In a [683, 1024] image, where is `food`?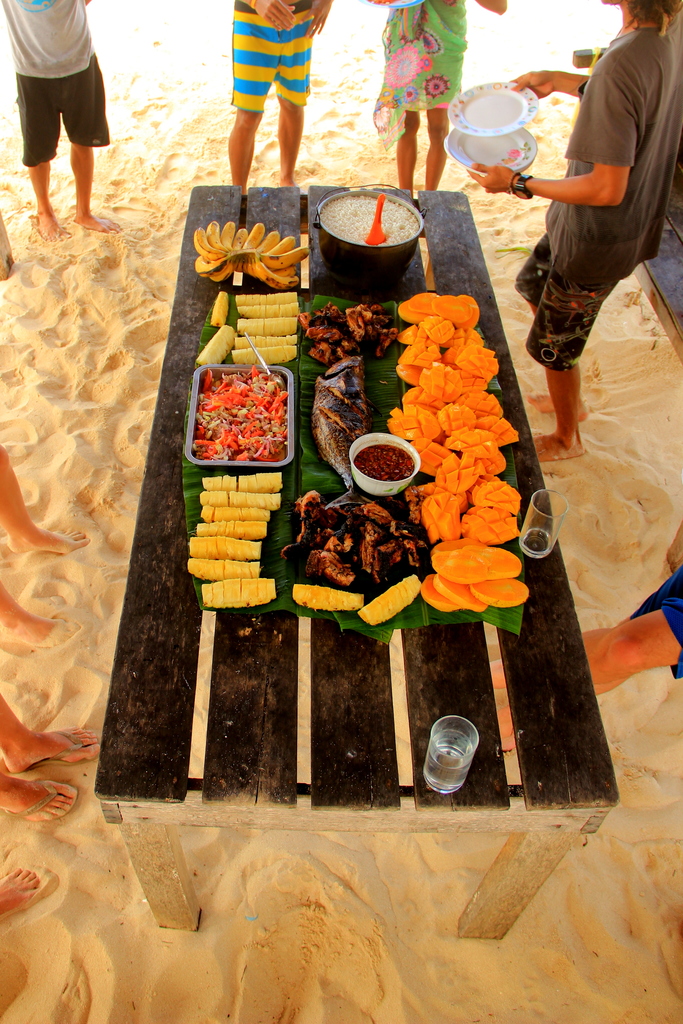
left=200, top=502, right=269, bottom=522.
